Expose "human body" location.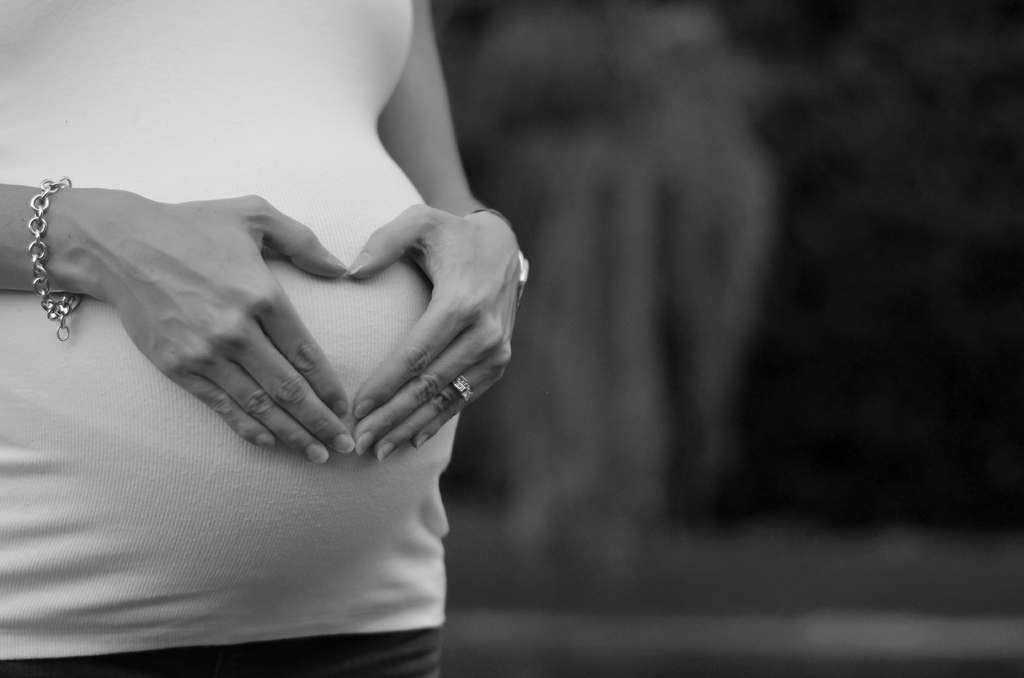
Exposed at bbox(0, 0, 521, 677).
